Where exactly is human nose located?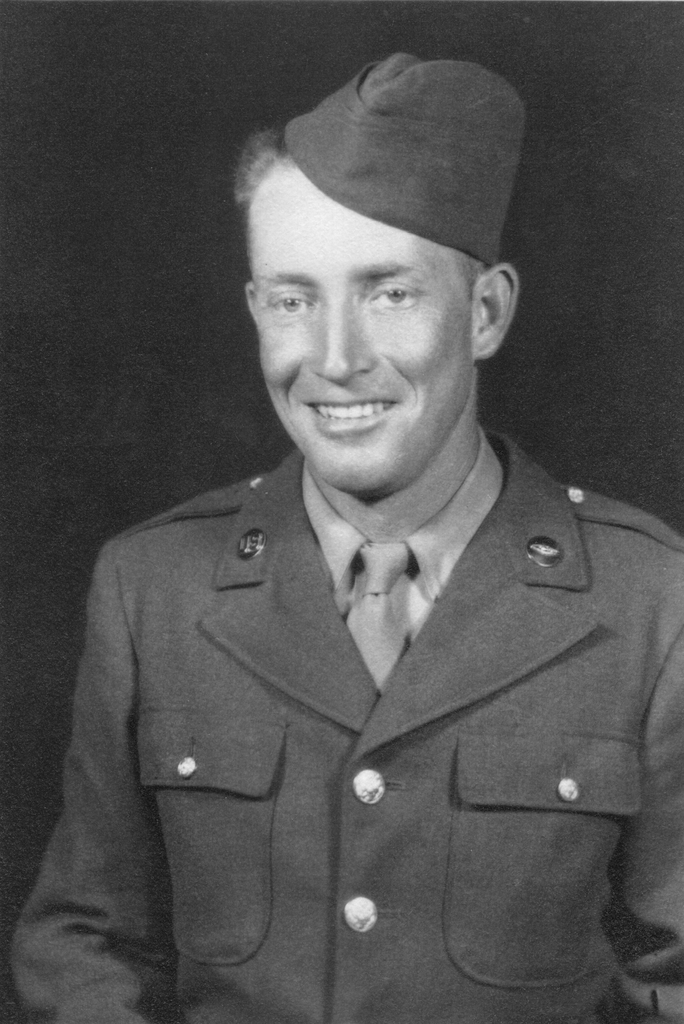
Its bounding box is bbox(313, 302, 381, 379).
